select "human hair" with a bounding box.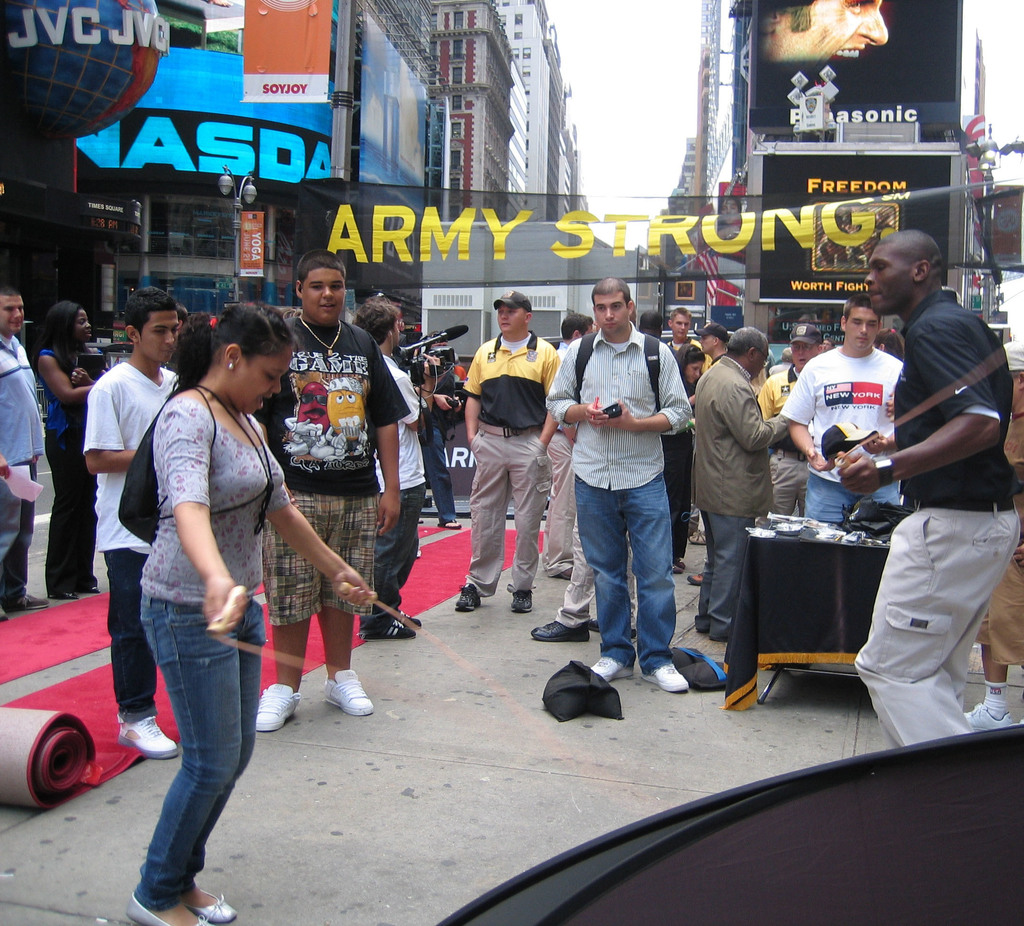
(680, 342, 708, 386).
